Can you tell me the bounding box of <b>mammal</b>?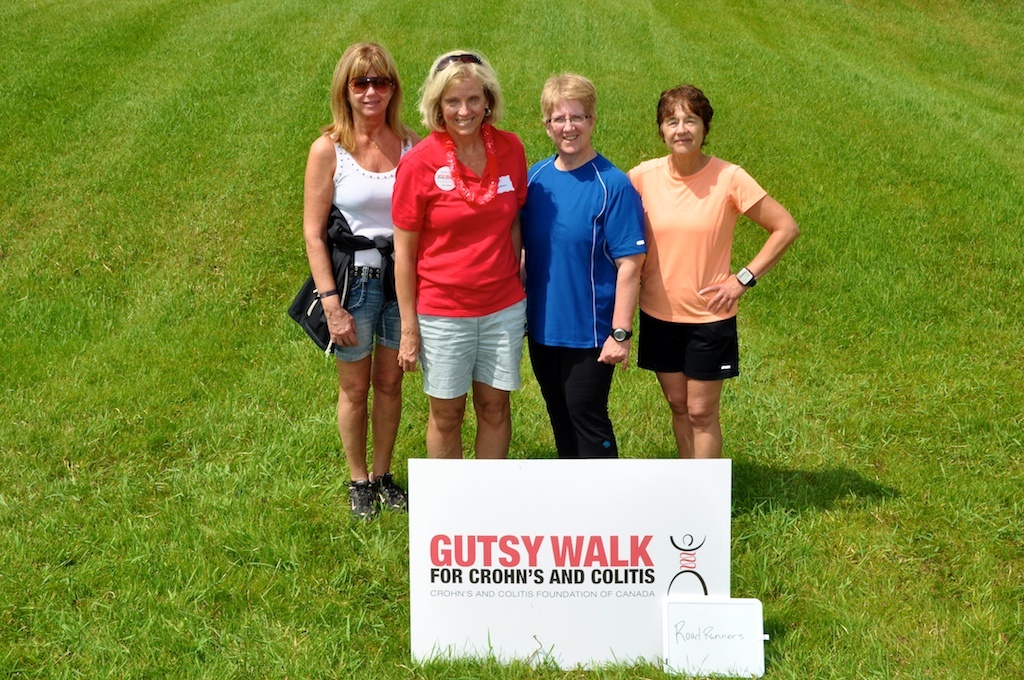
pyautogui.locateOnScreen(520, 72, 649, 460).
